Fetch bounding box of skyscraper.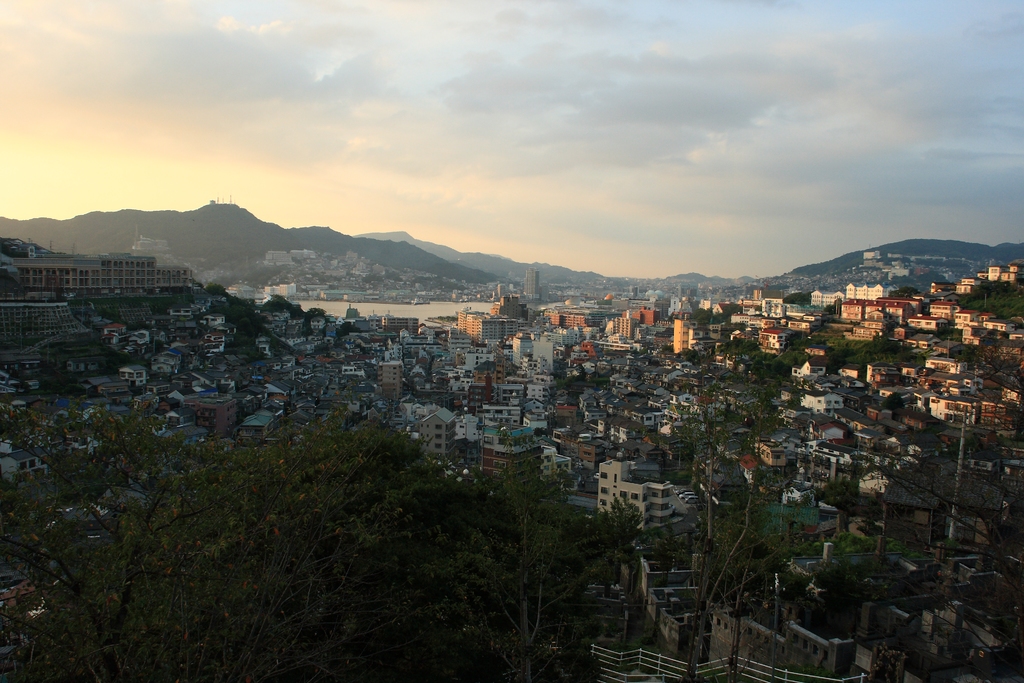
Bbox: 550/308/591/340.
